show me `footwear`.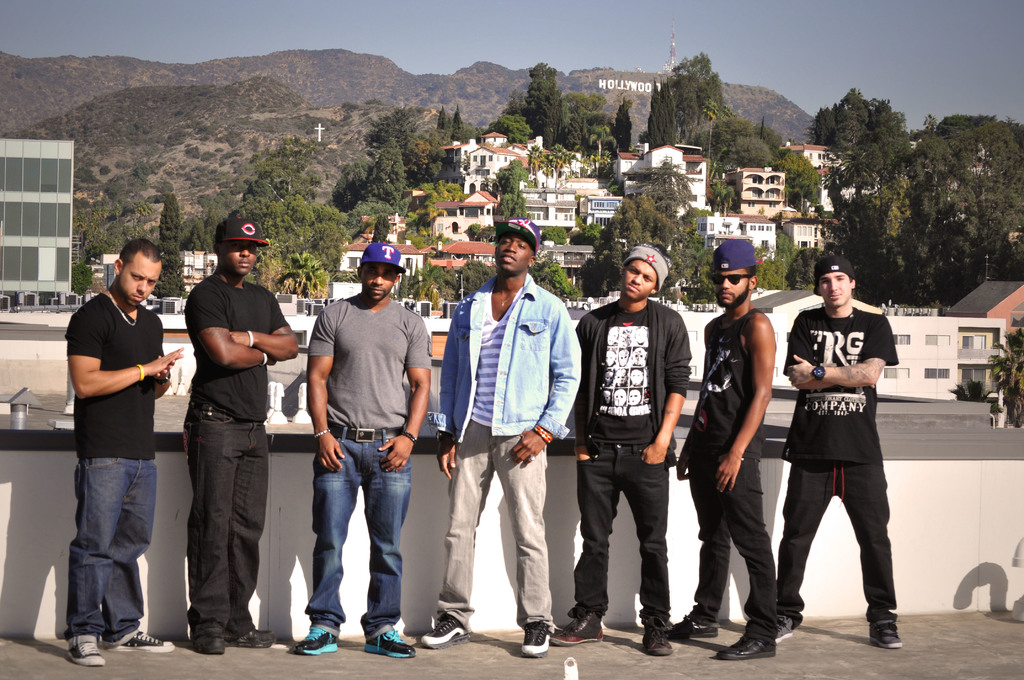
`footwear` is here: x1=778, y1=608, x2=796, y2=644.
